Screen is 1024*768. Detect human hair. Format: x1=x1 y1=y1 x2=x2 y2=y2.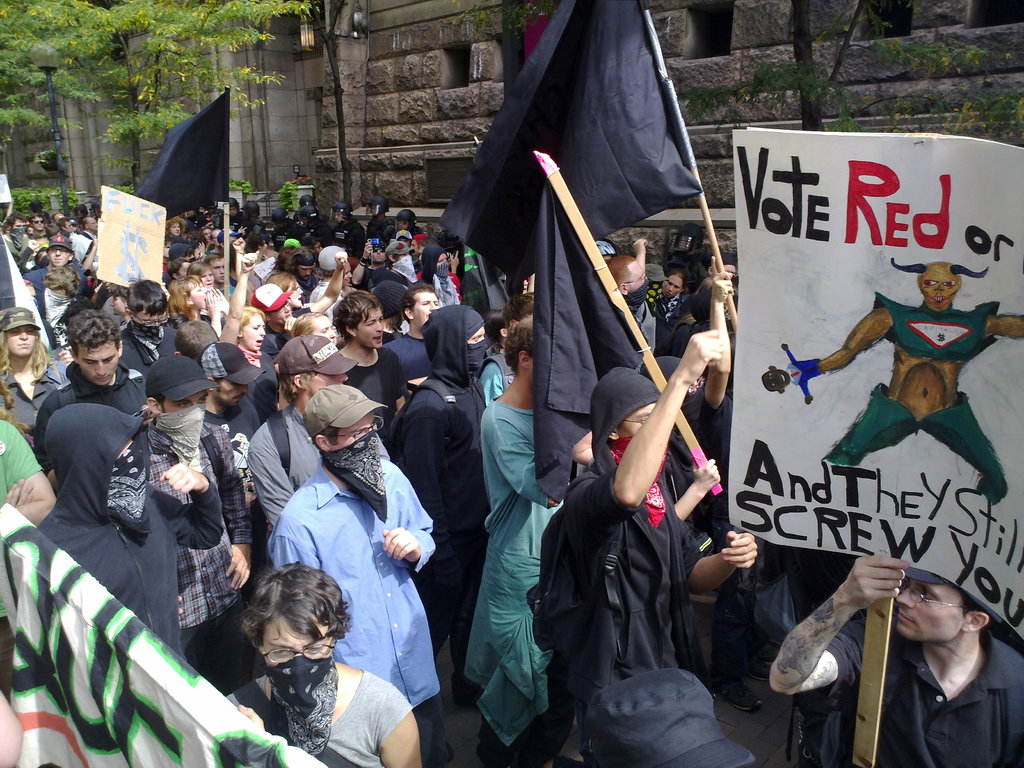
x1=205 y1=251 x2=225 y2=271.
